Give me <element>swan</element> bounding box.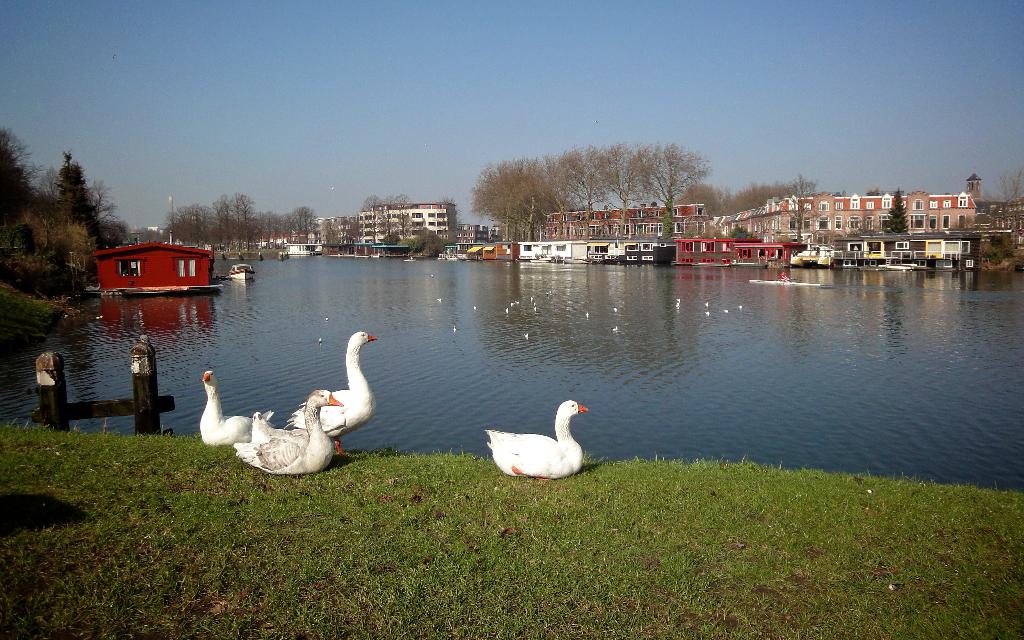
BBox(477, 395, 602, 483).
